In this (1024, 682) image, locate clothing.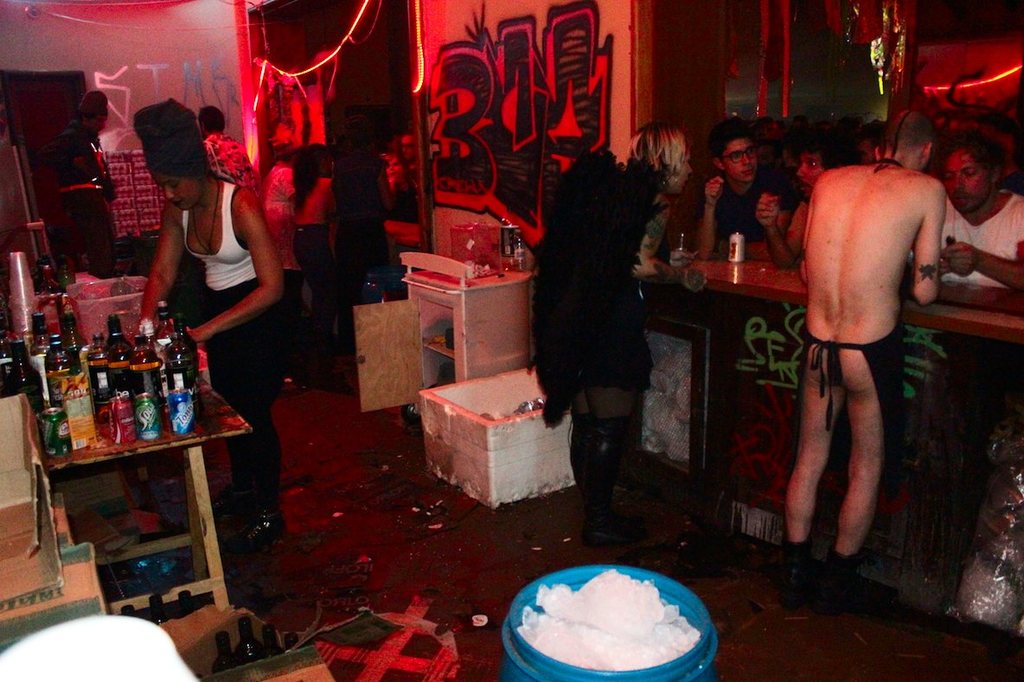
Bounding box: (x1=530, y1=150, x2=667, y2=412).
